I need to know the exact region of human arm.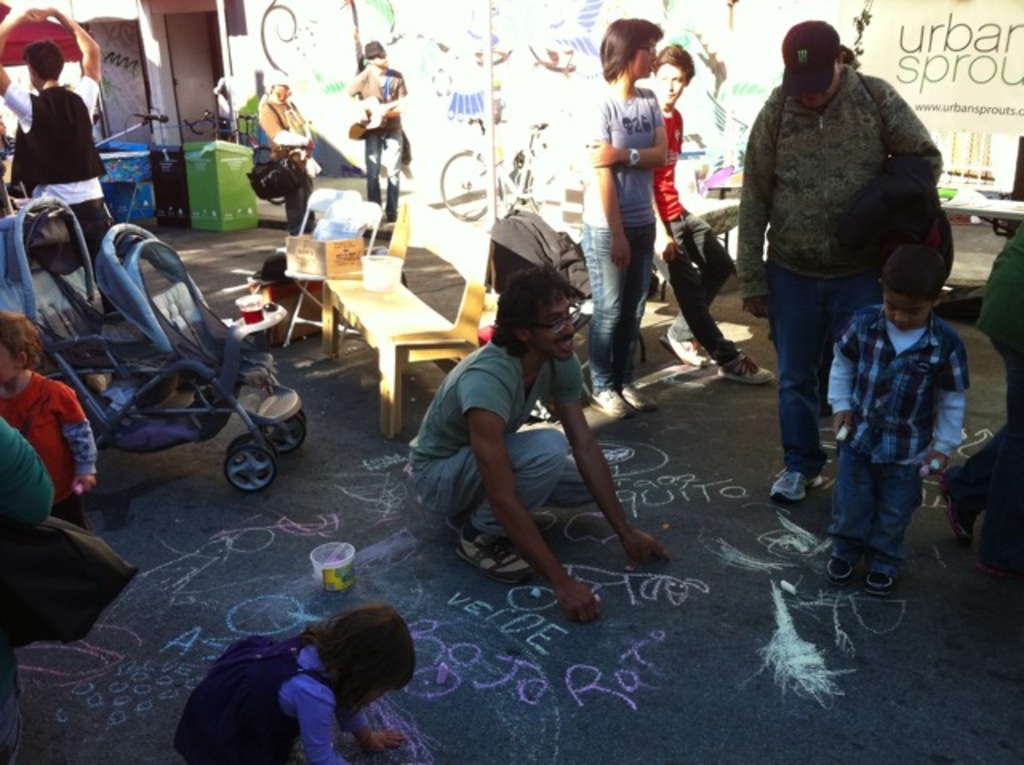
Region: {"x1": 595, "y1": 99, "x2": 635, "y2": 267}.
